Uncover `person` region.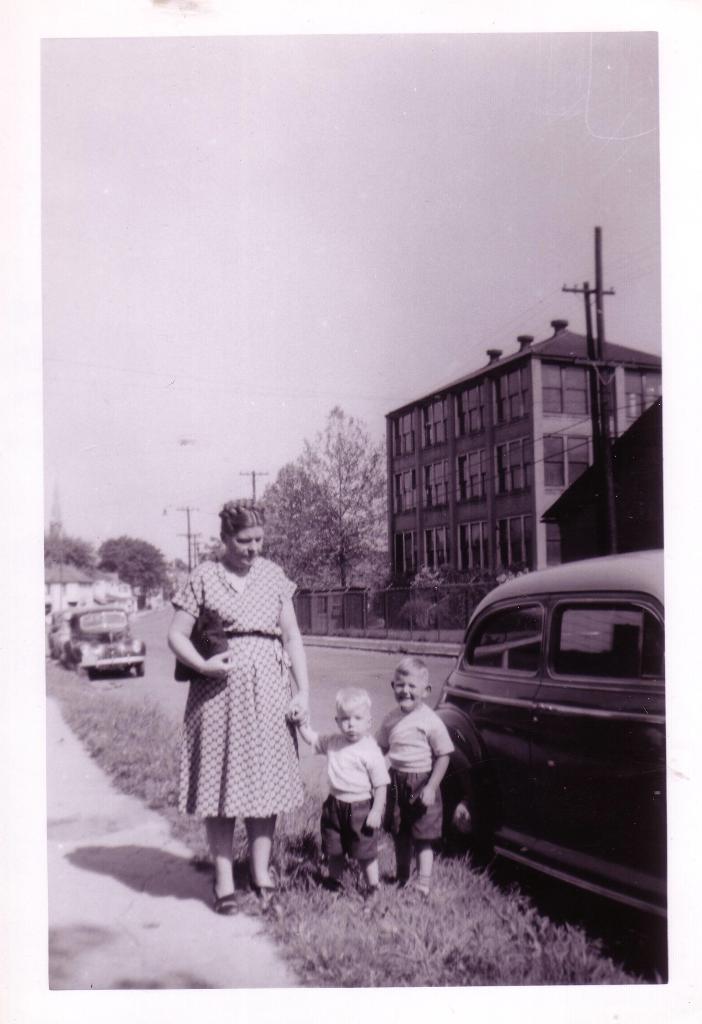
Uncovered: {"x1": 371, "y1": 655, "x2": 454, "y2": 902}.
